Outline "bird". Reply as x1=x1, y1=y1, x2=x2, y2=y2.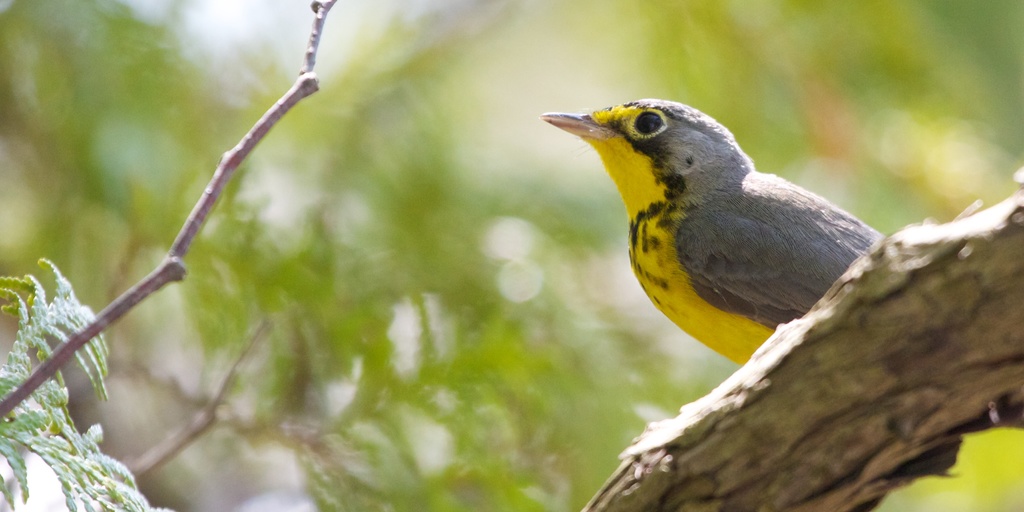
x1=549, y1=96, x2=913, y2=387.
